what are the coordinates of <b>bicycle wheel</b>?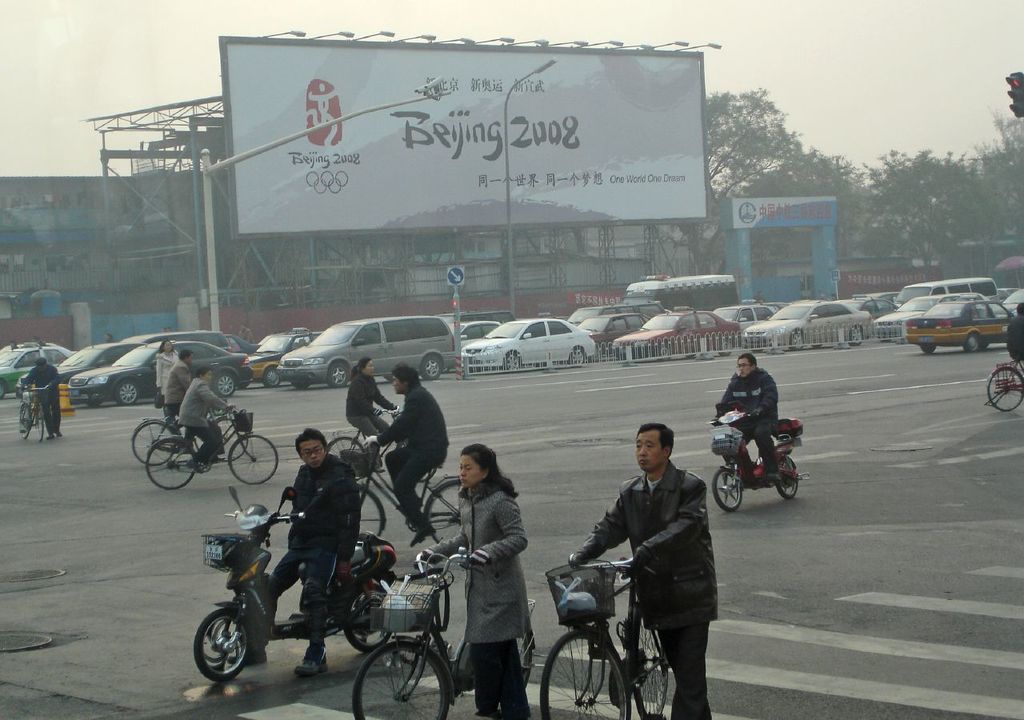
359,619,424,713.
